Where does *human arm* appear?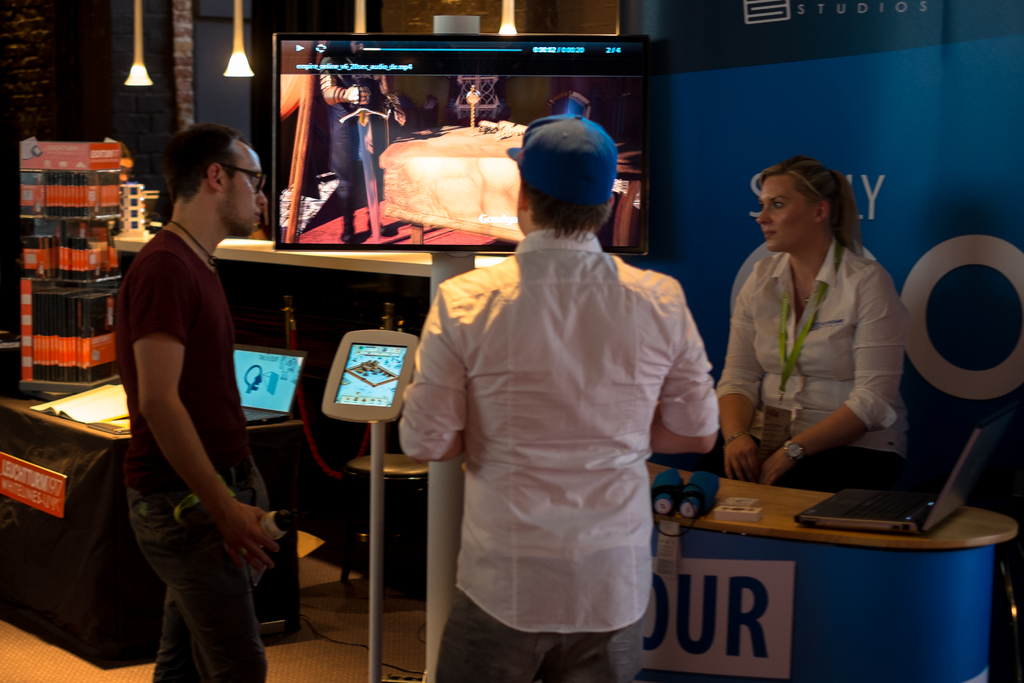
Appears at <bbox>655, 282, 721, 454</bbox>.
